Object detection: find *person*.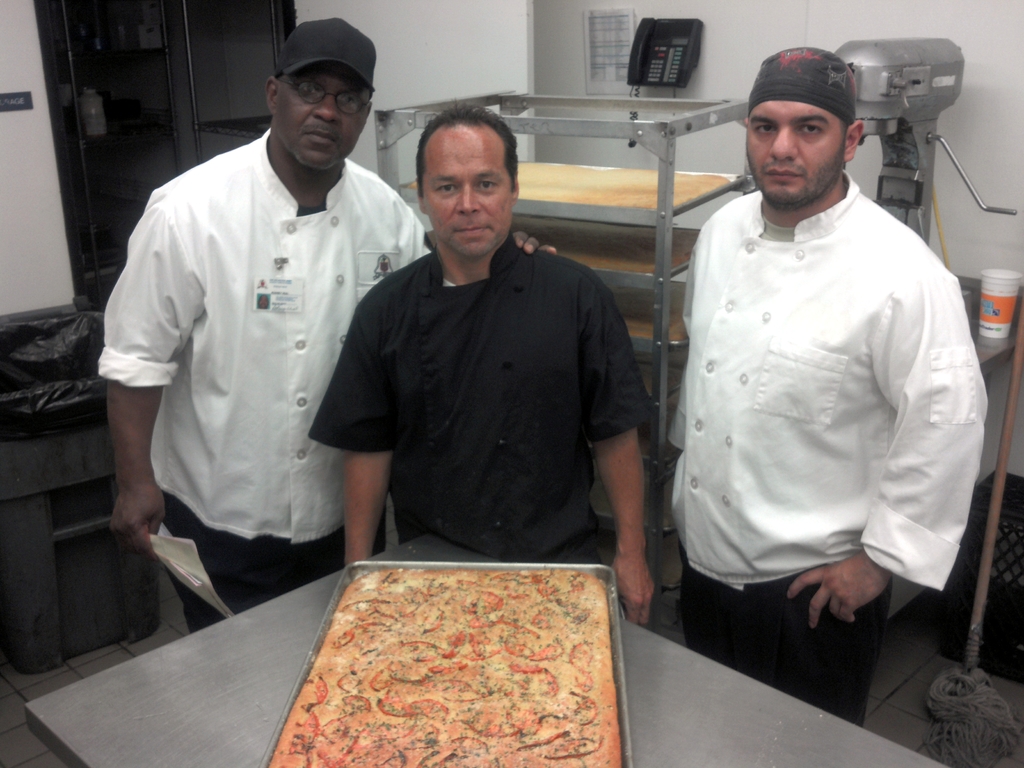
<bbox>304, 98, 659, 627</bbox>.
